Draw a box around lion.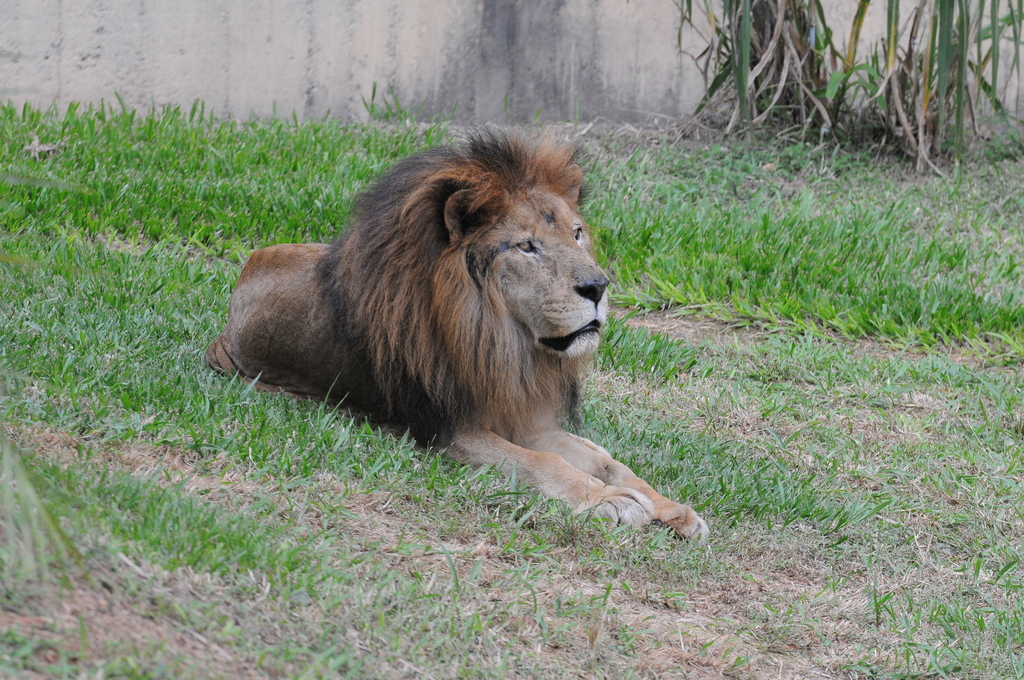
Rect(203, 125, 708, 539).
